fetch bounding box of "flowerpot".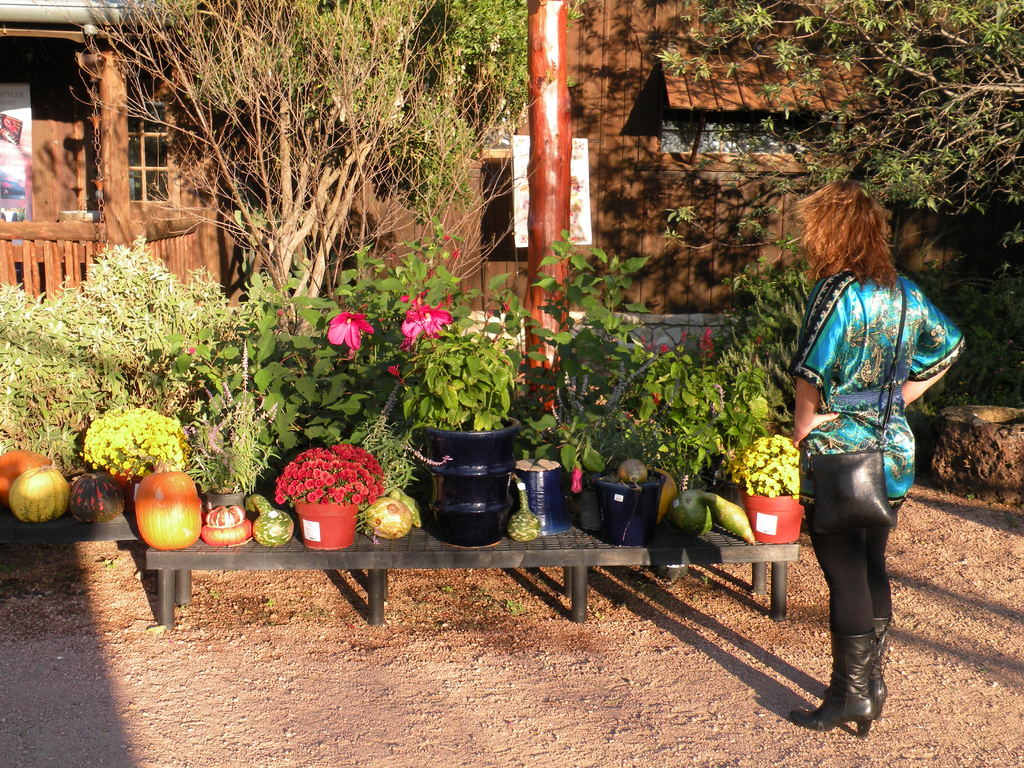
Bbox: {"x1": 411, "y1": 412, "x2": 521, "y2": 541}.
